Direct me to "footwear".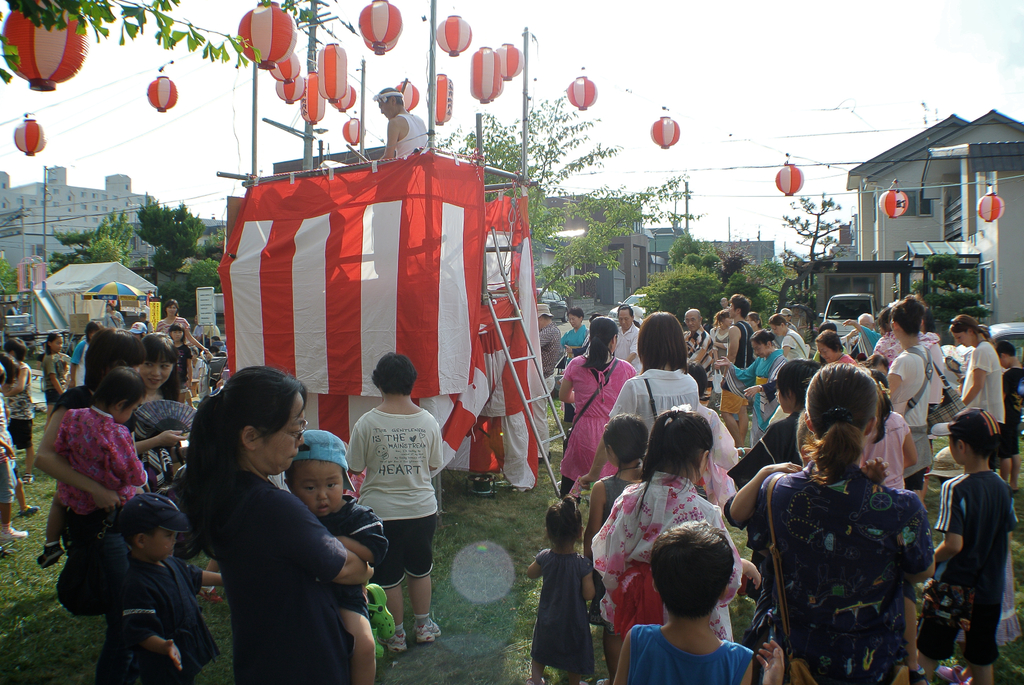
Direction: (left=366, top=580, right=397, bottom=639).
